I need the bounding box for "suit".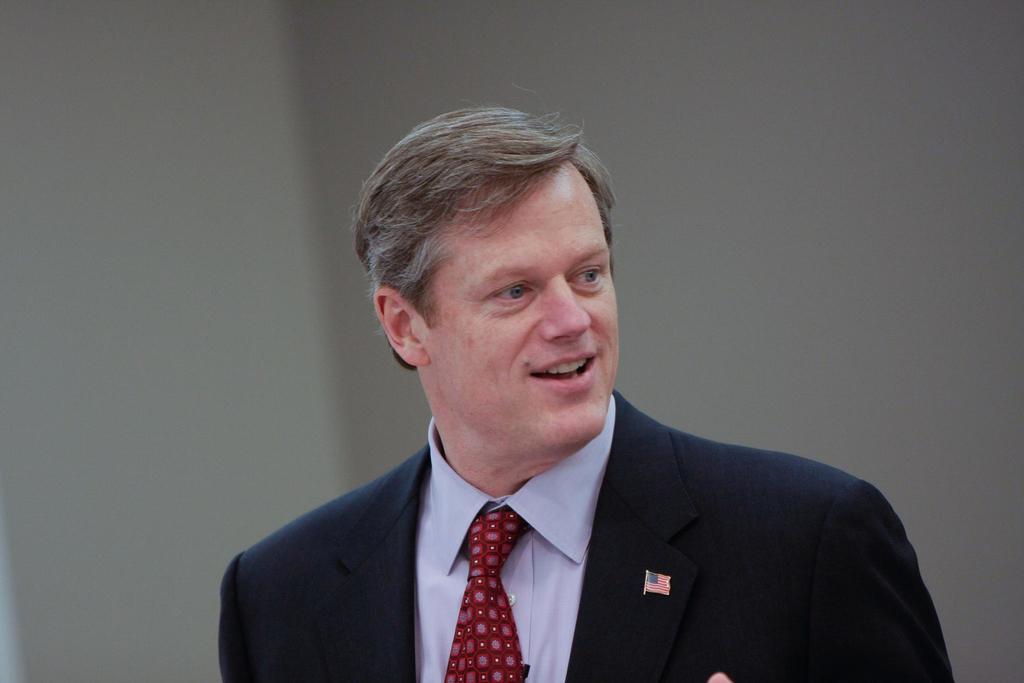
Here it is: [196, 351, 971, 663].
